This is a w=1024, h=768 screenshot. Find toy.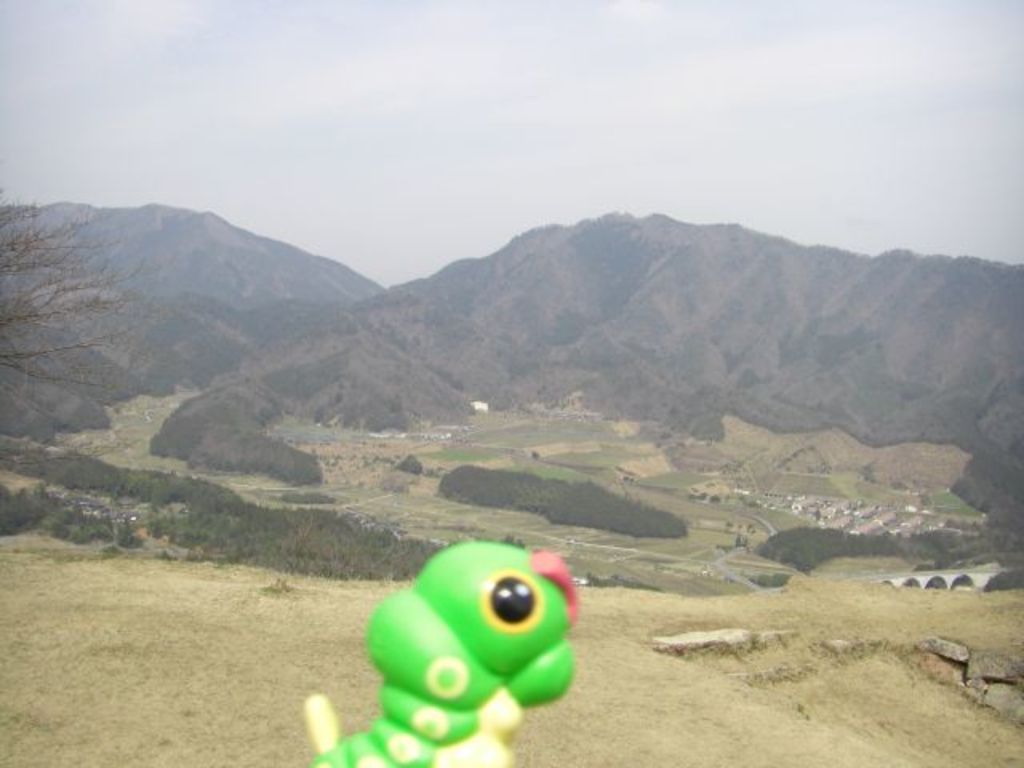
Bounding box: region(357, 546, 592, 757).
